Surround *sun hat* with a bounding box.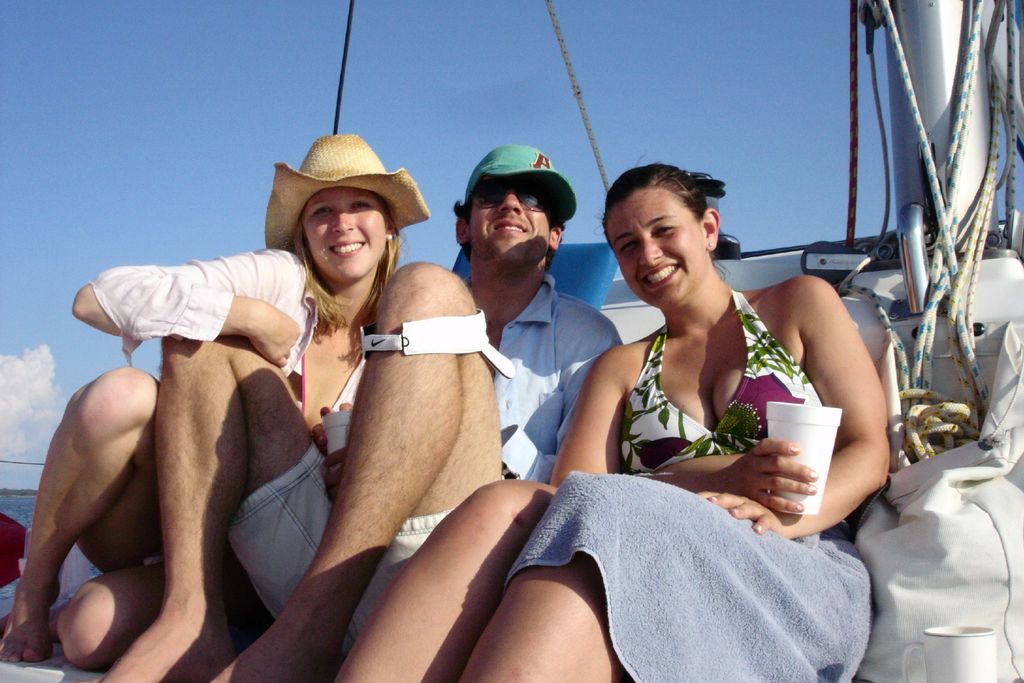
{"x1": 262, "y1": 135, "x2": 428, "y2": 267}.
